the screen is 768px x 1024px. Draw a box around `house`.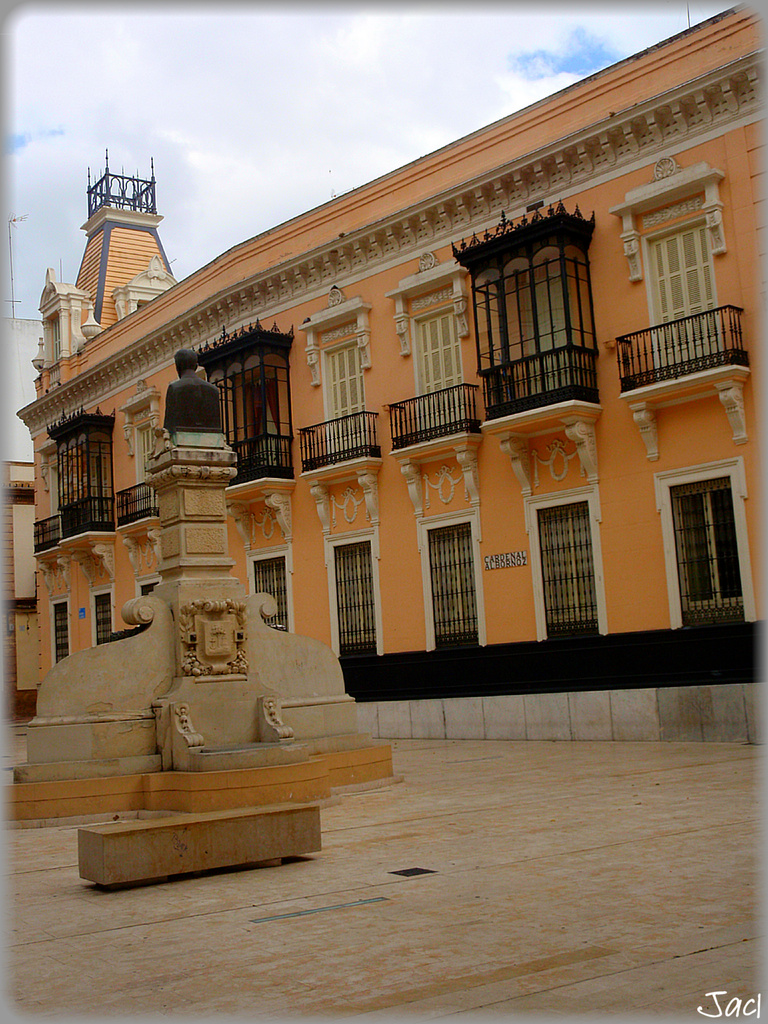
0, 313, 60, 720.
